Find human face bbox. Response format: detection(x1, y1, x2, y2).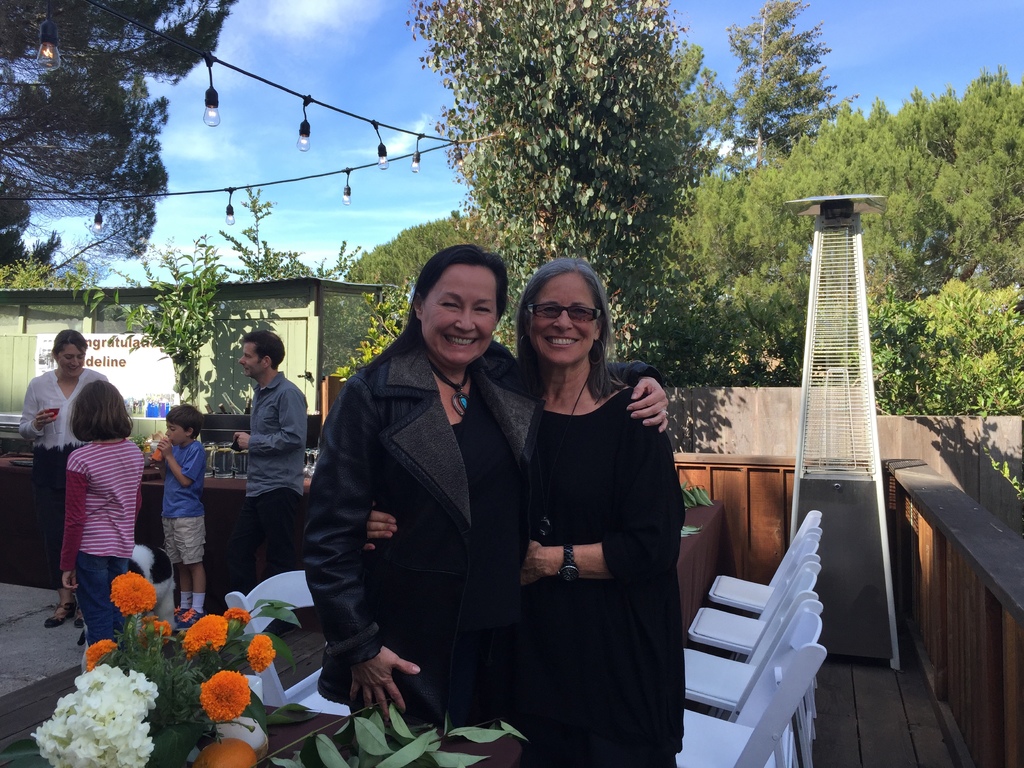
detection(60, 339, 86, 378).
